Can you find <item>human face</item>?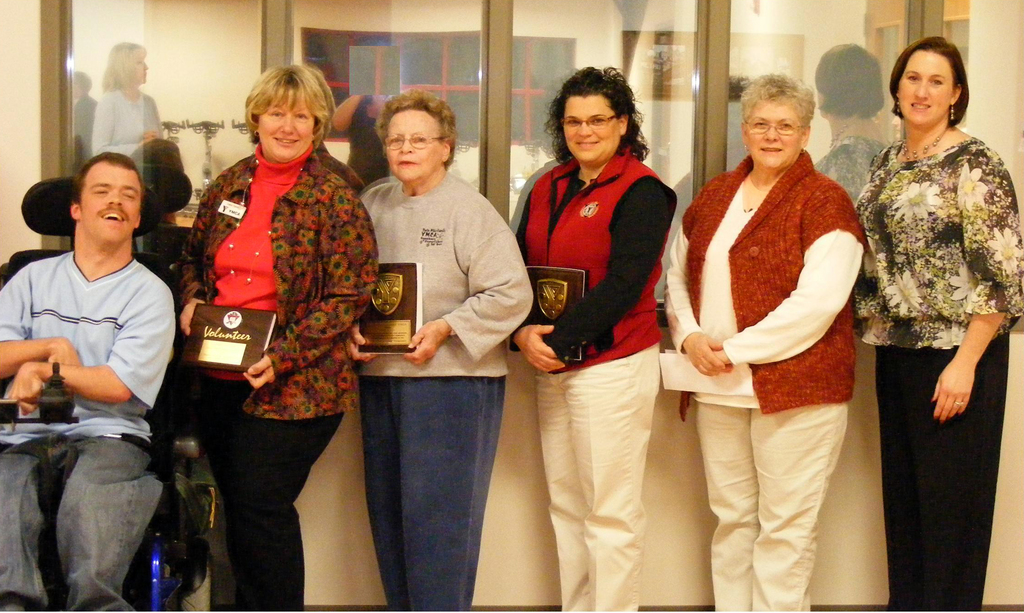
Yes, bounding box: <region>894, 52, 956, 125</region>.
